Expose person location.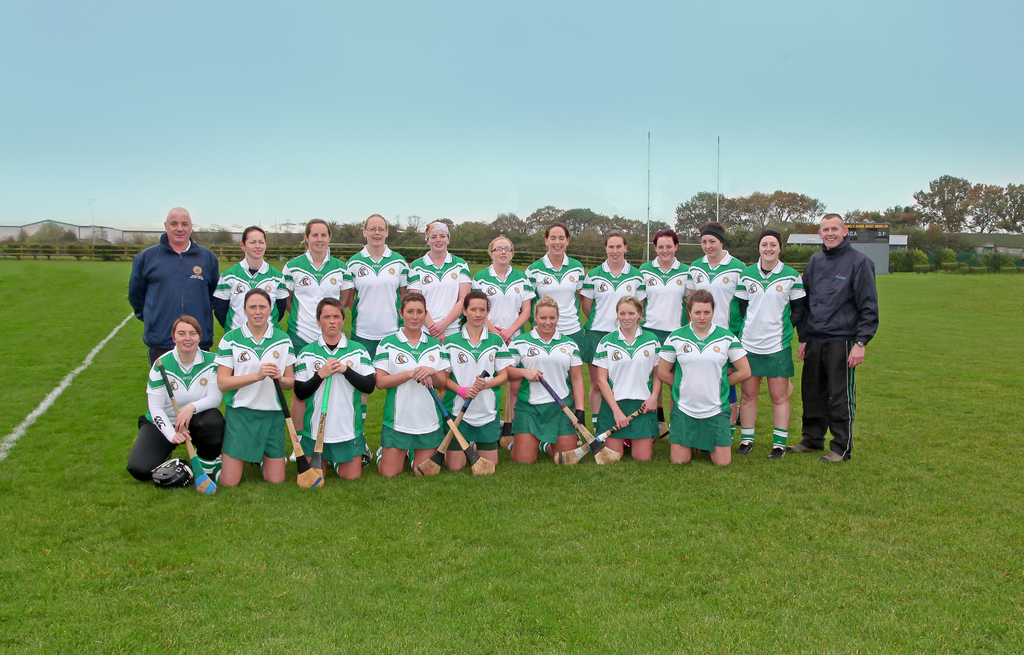
Exposed at <bbox>653, 291, 753, 479</bbox>.
